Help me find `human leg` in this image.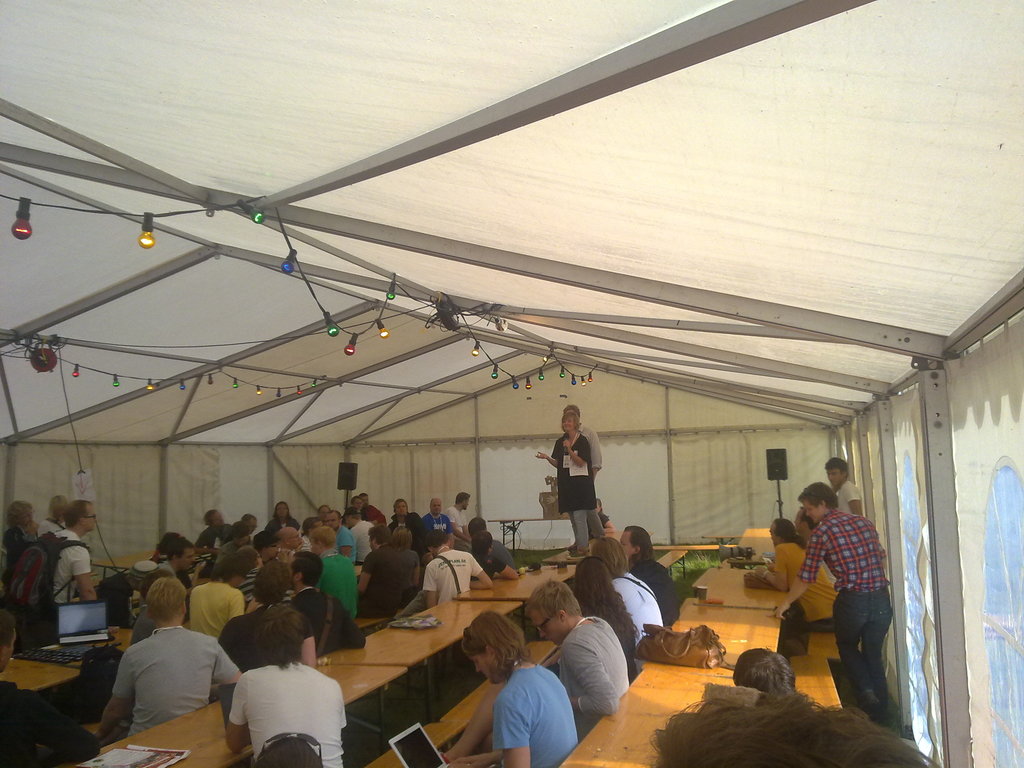
Found it: [x1=831, y1=592, x2=894, y2=712].
